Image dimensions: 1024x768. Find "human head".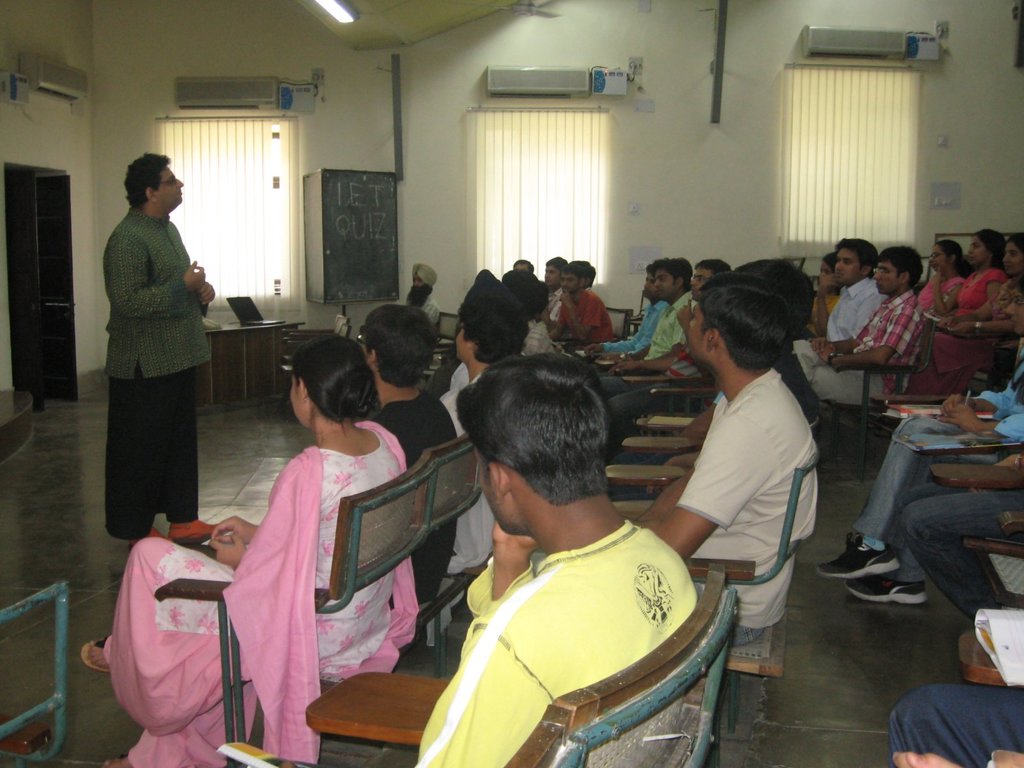
<region>559, 262, 597, 290</region>.
